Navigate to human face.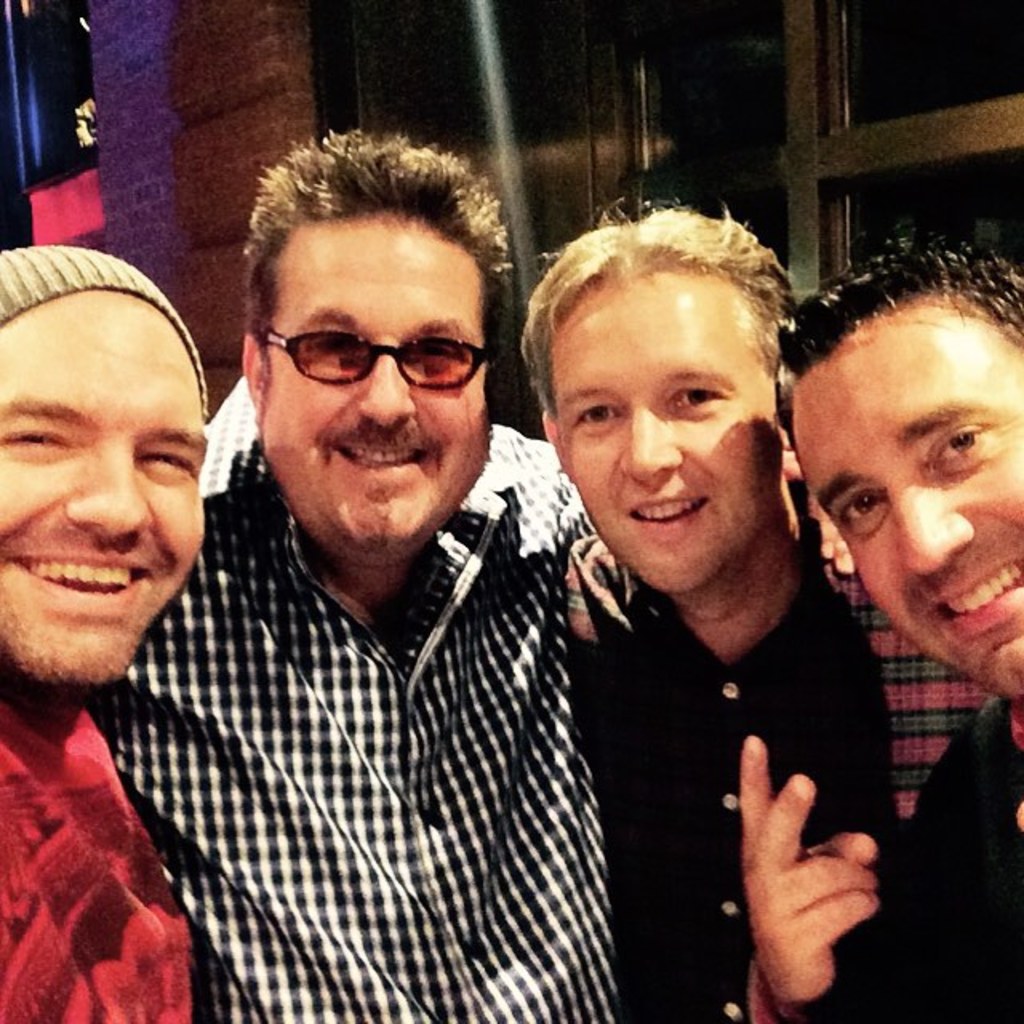
Navigation target: (x1=552, y1=298, x2=781, y2=582).
